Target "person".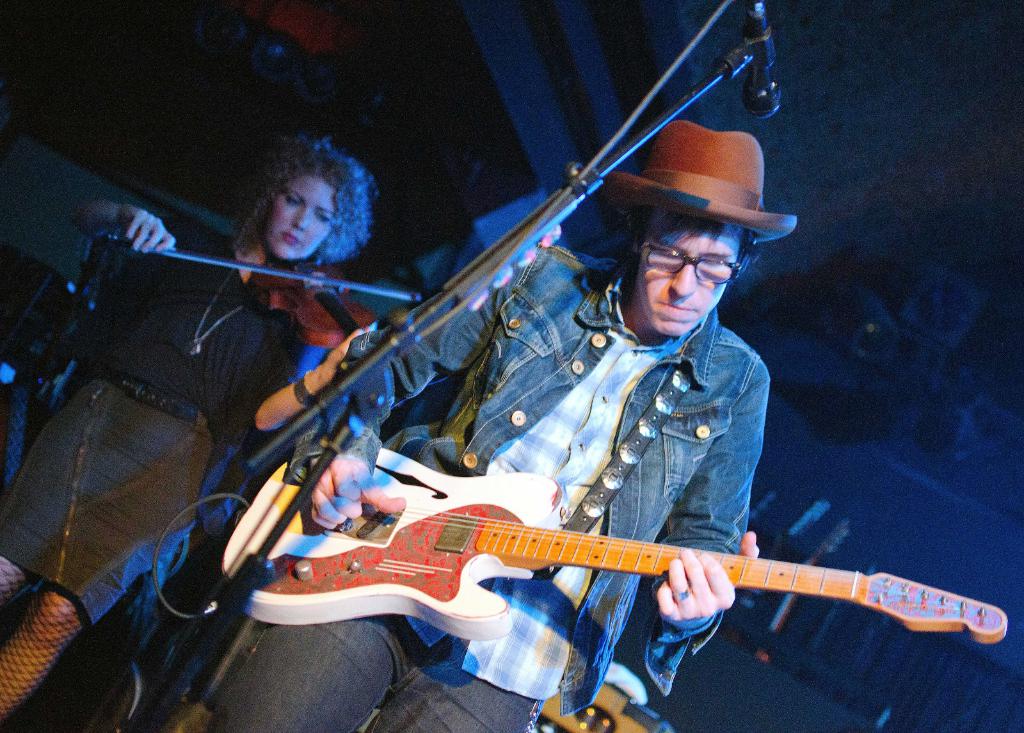
Target region: 0,131,410,722.
